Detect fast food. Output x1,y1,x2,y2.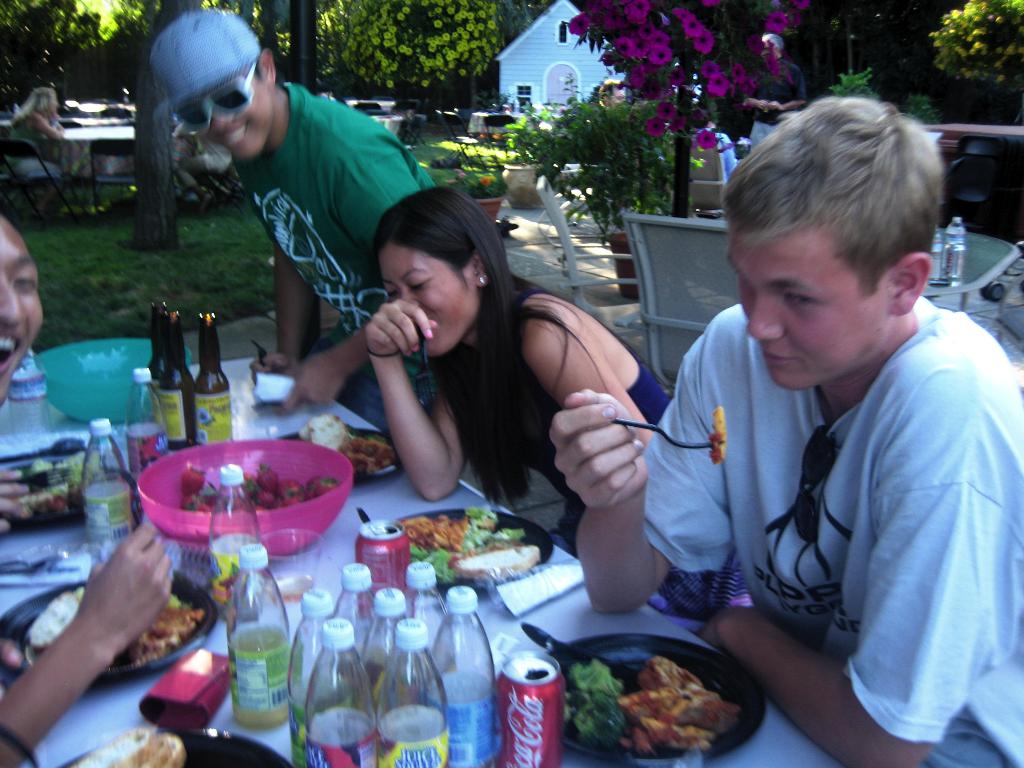
30,579,207,705.
